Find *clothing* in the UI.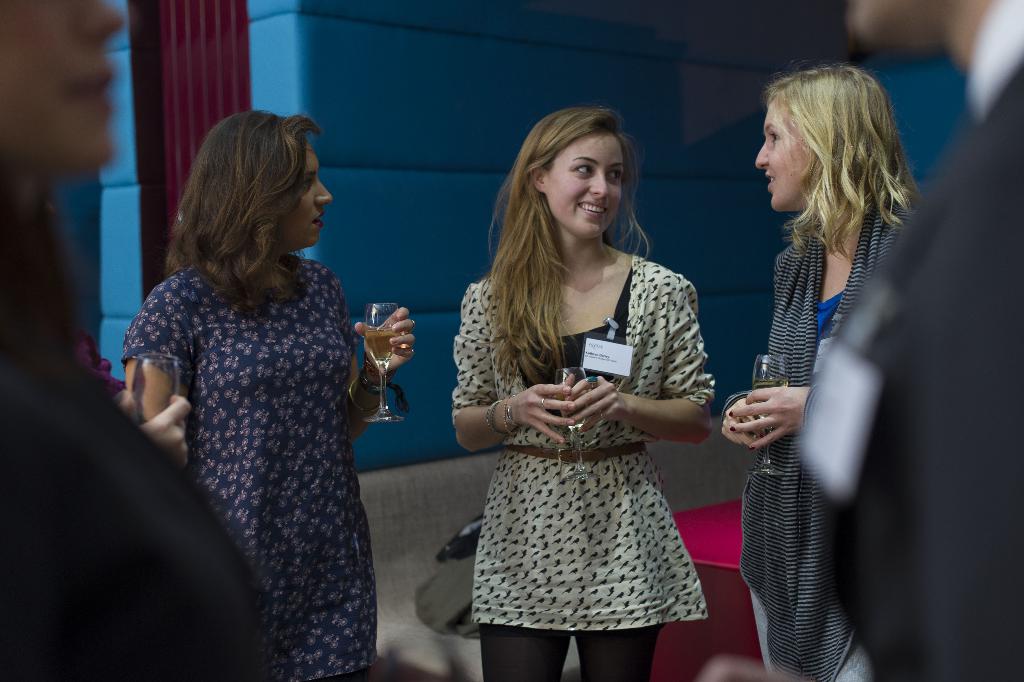
UI element at 121, 249, 376, 681.
